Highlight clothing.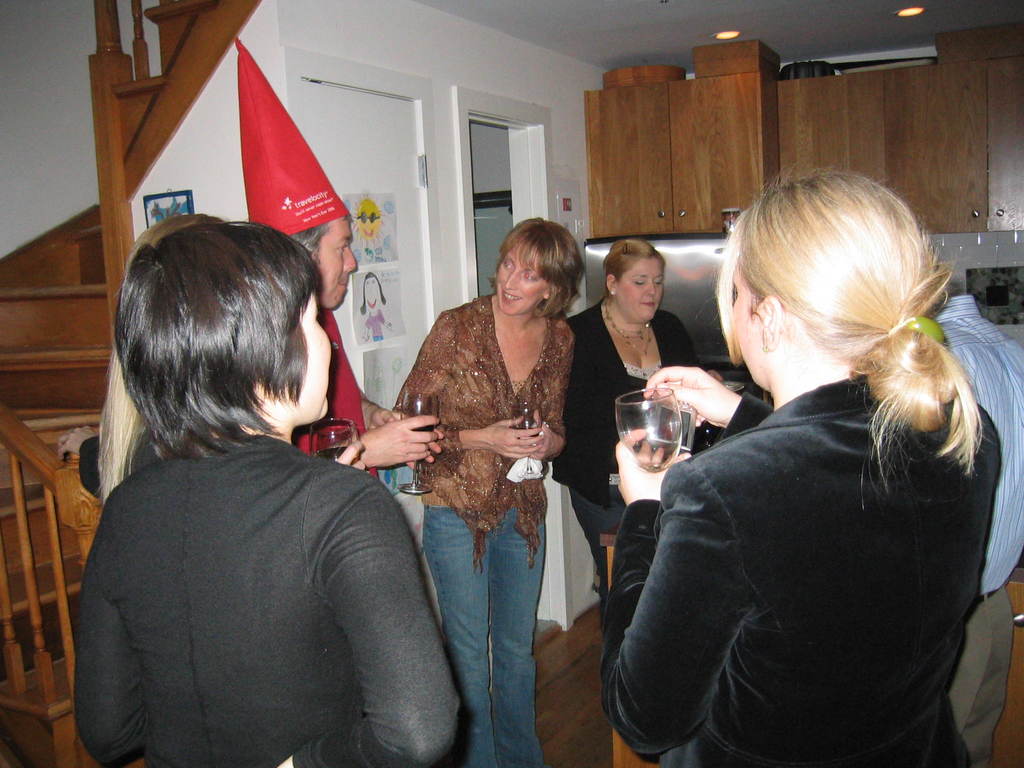
Highlighted region: [548, 300, 695, 569].
